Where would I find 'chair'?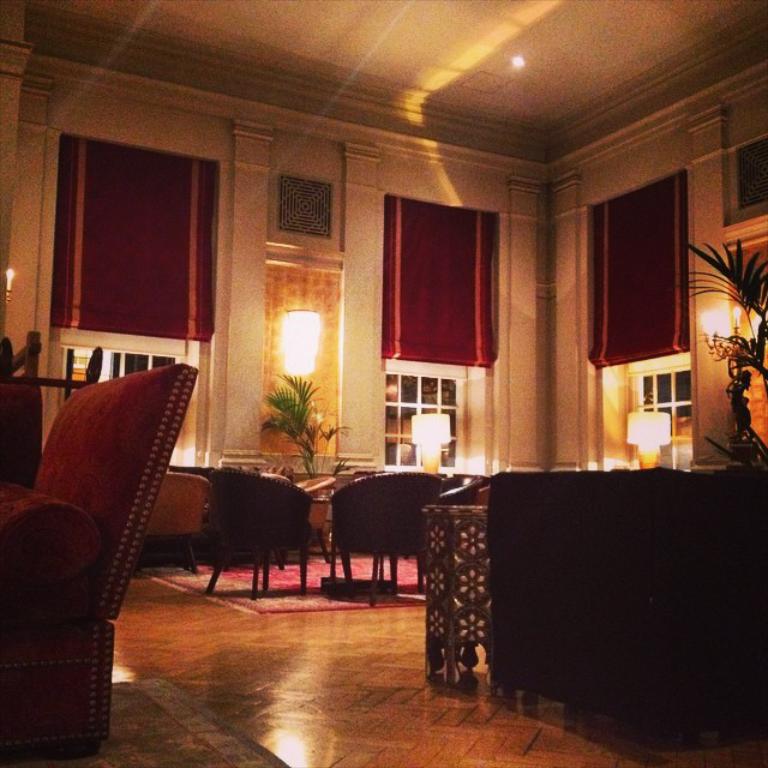
At bbox(330, 472, 449, 596).
